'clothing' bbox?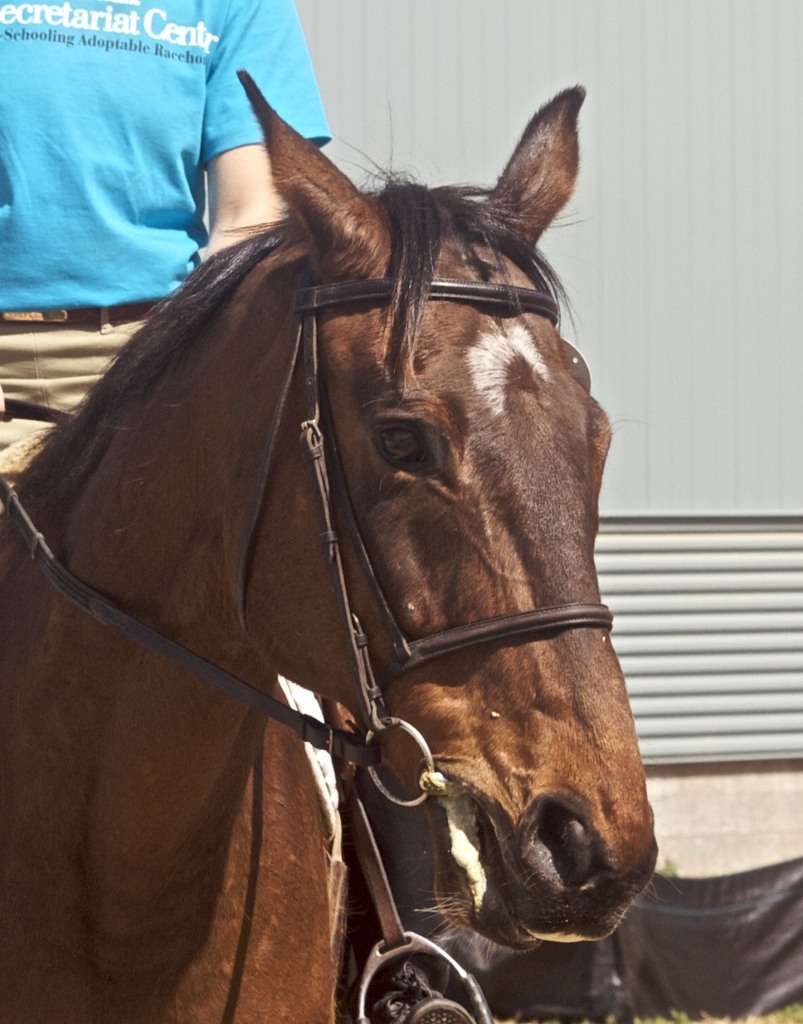
(x1=0, y1=294, x2=170, y2=486)
